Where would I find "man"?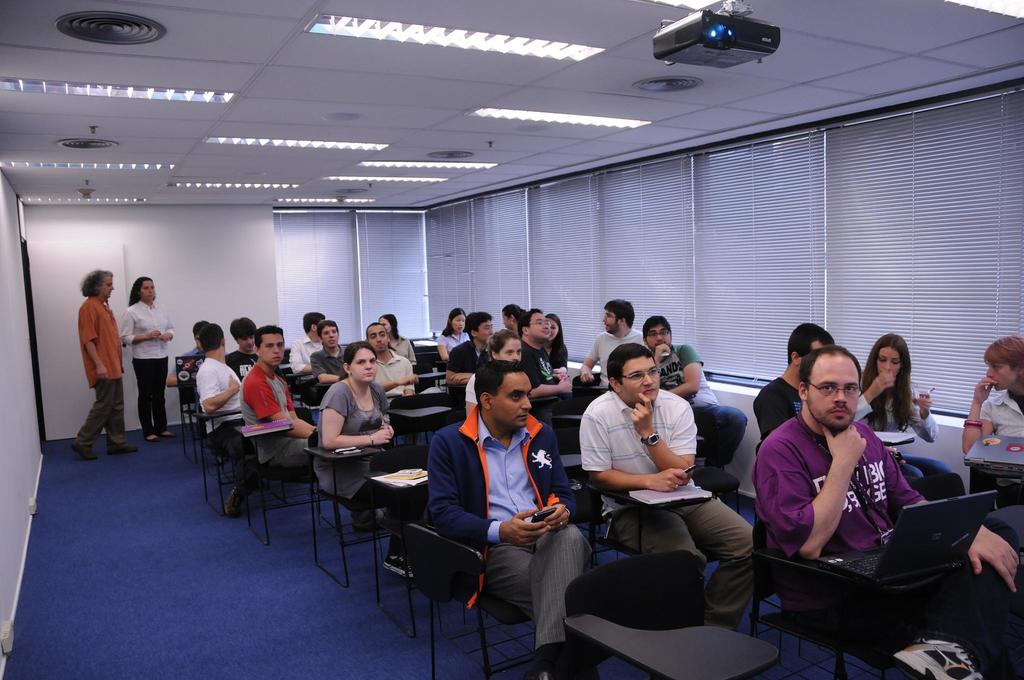
At <region>239, 311, 321, 469</region>.
